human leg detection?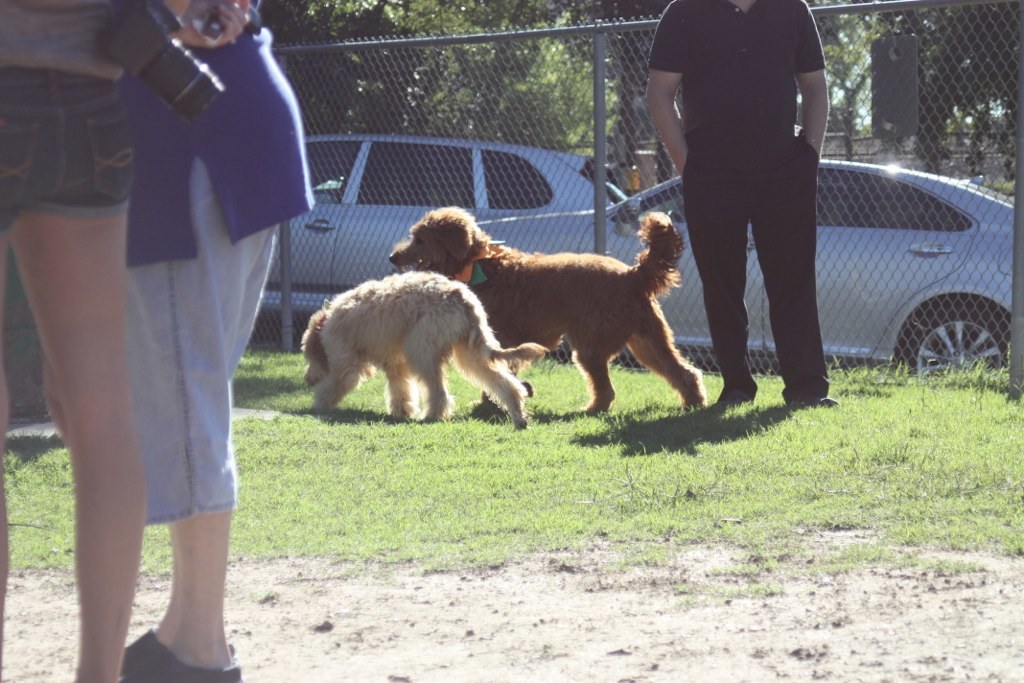
left=748, top=162, right=821, bottom=399
